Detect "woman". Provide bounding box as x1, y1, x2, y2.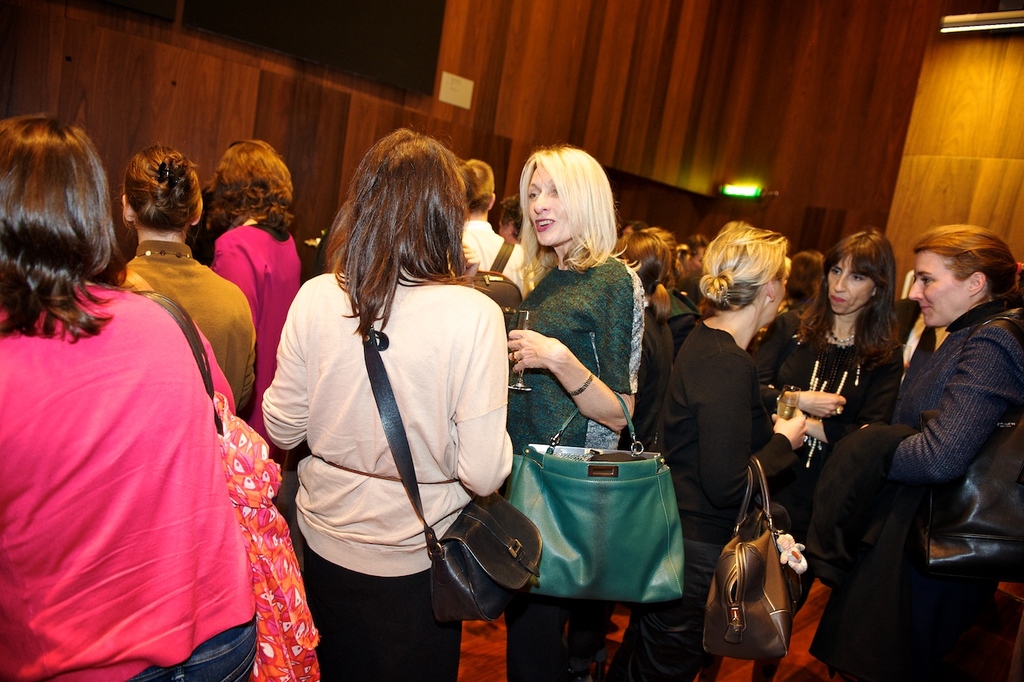
609, 230, 675, 451.
